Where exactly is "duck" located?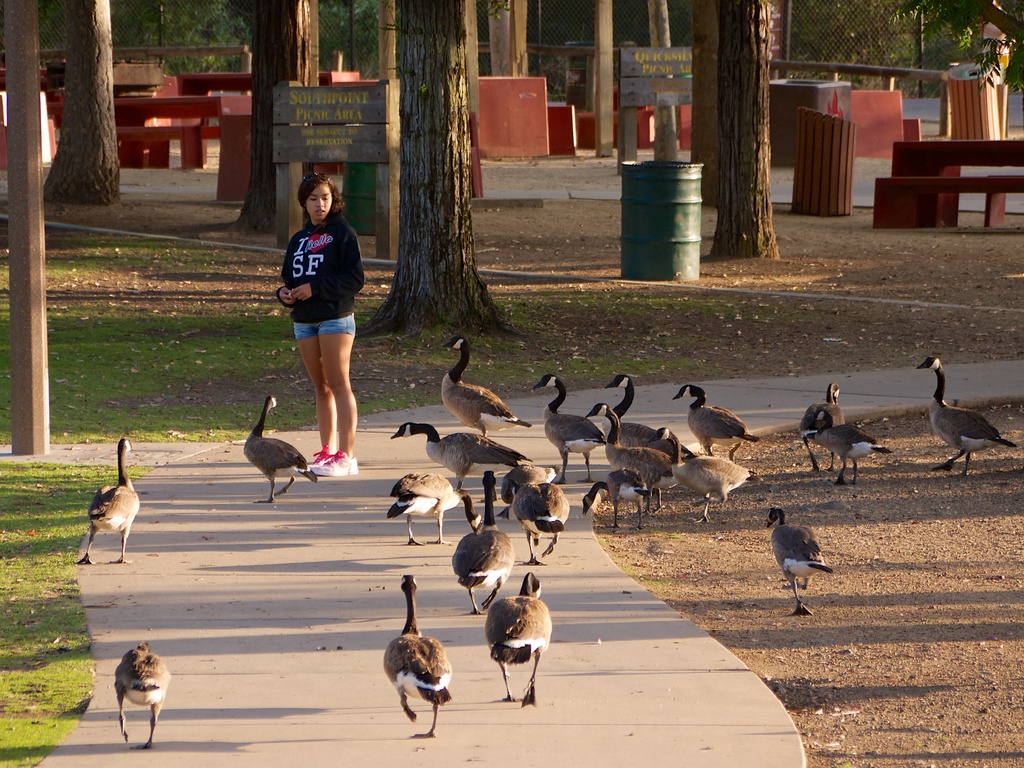
Its bounding box is (x1=377, y1=575, x2=456, y2=744).
